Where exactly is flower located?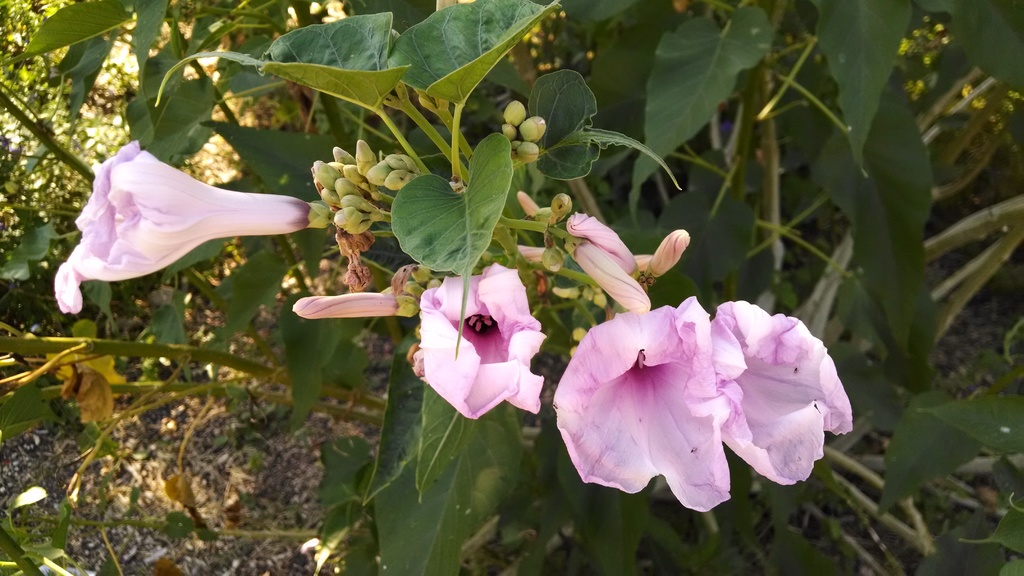
Its bounding box is [left=54, top=138, right=330, bottom=318].
